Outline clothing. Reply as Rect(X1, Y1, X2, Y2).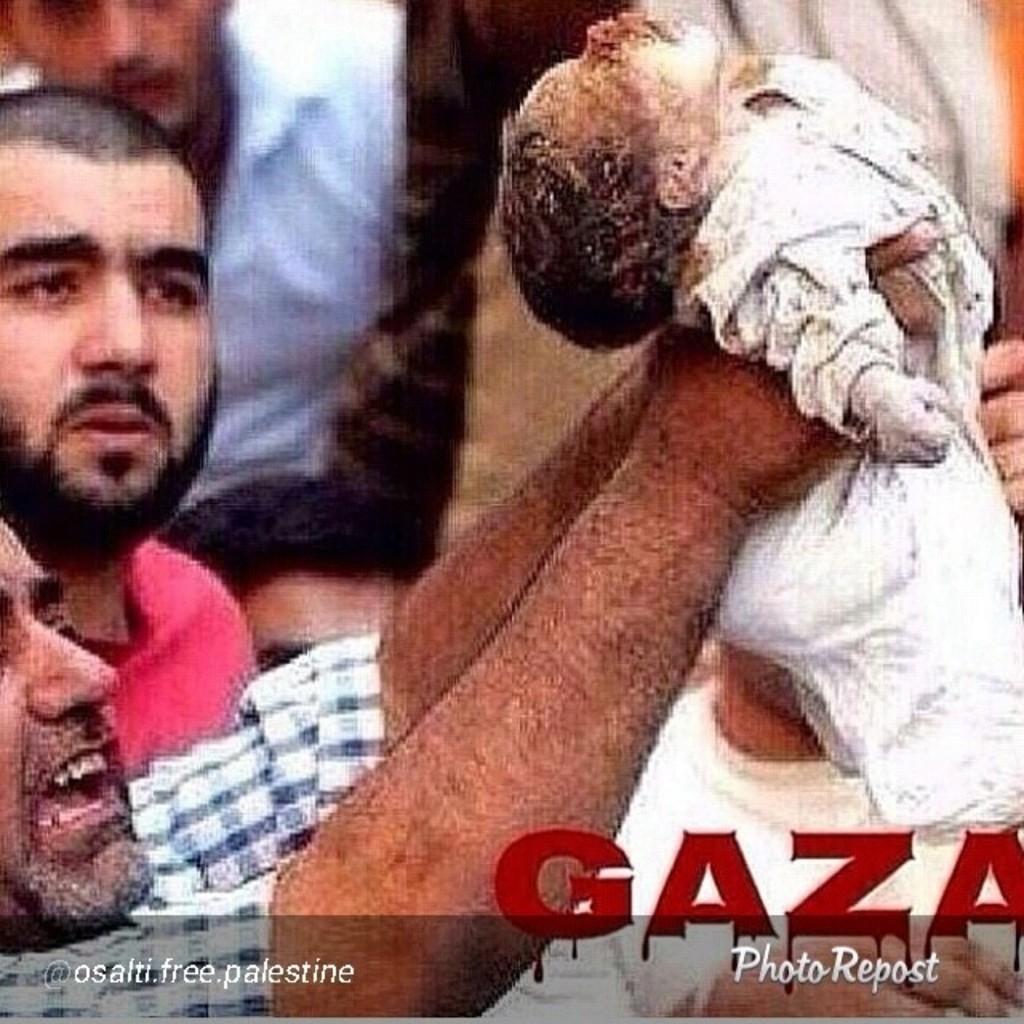
Rect(110, 515, 259, 789).
